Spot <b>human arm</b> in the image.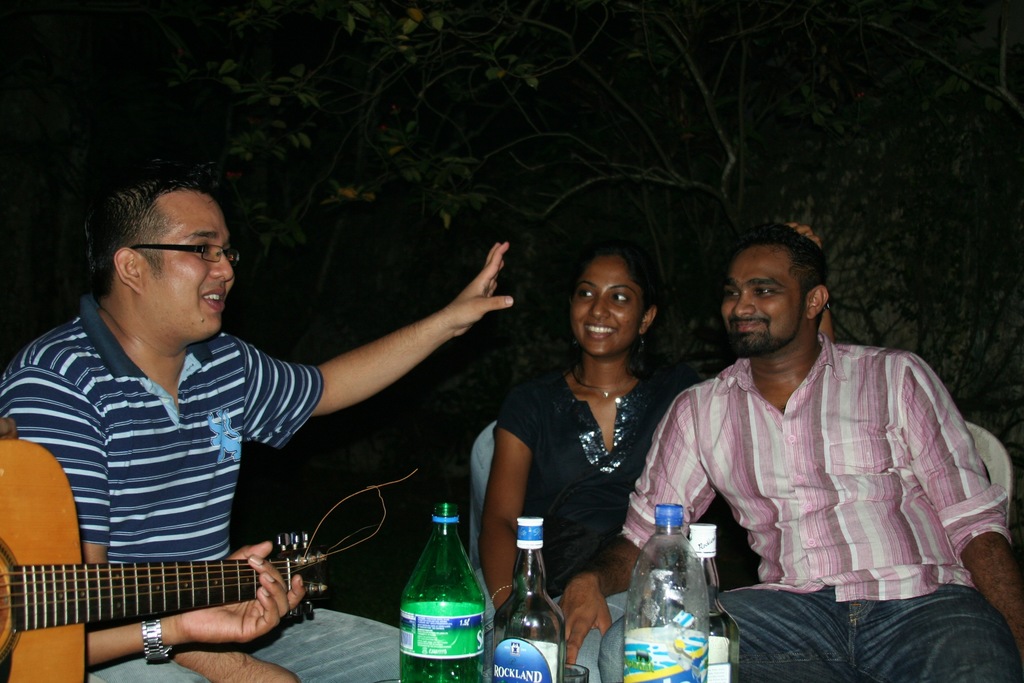
<b>human arm</b> found at 564, 393, 721, 664.
